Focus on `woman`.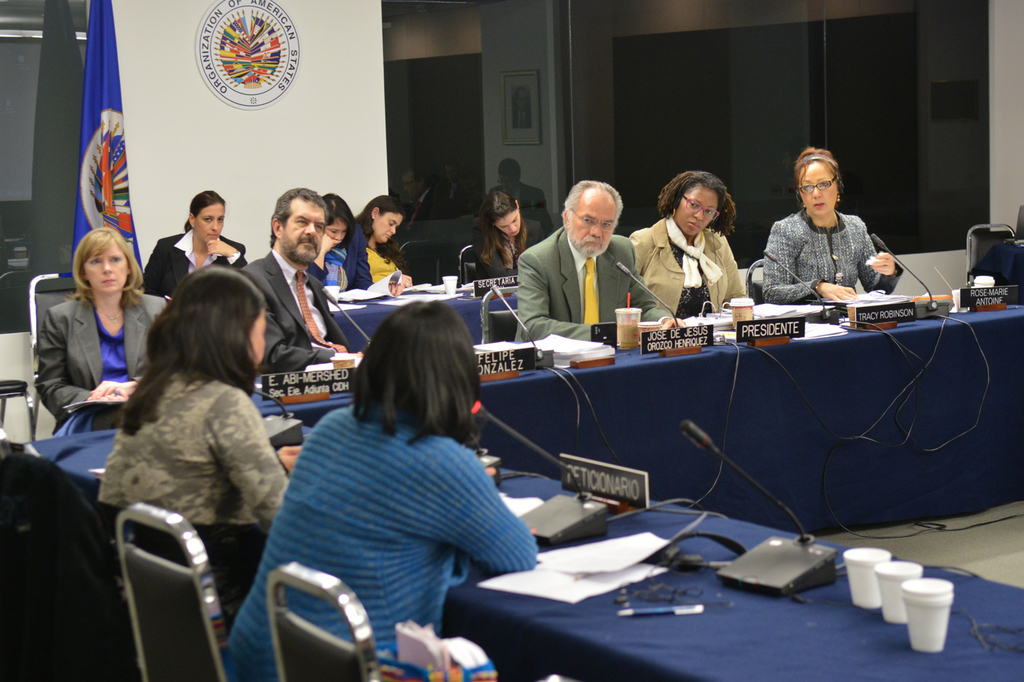
Focused at locate(218, 292, 541, 681).
